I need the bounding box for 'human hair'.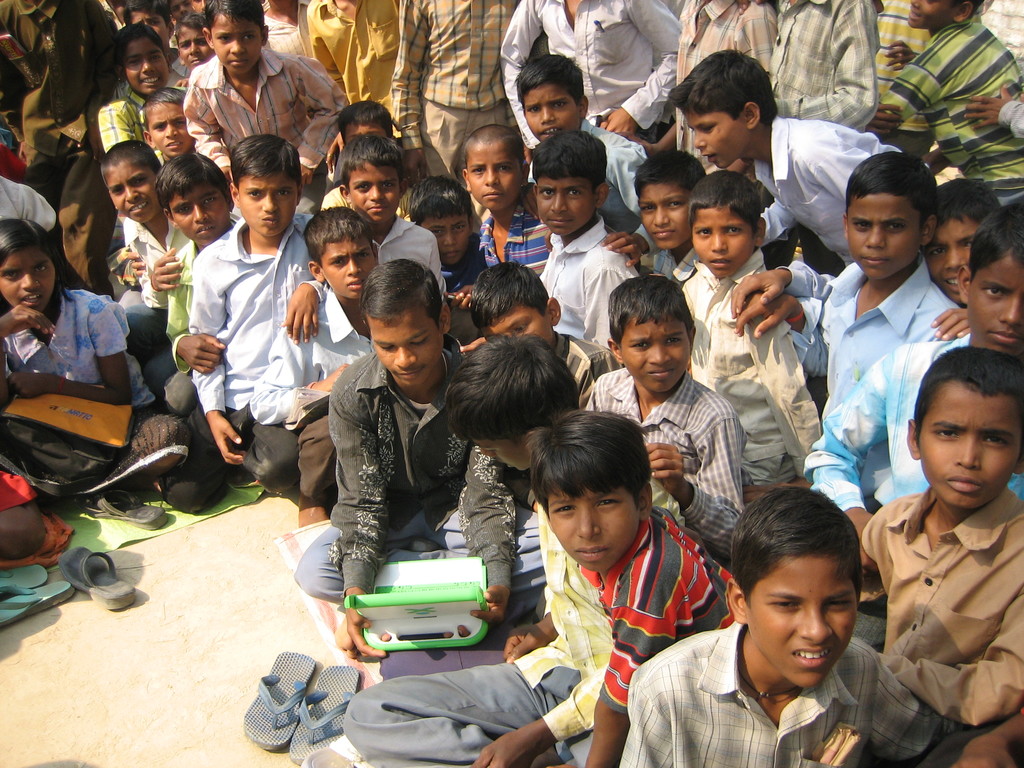
Here it is: box=[445, 331, 578, 447].
